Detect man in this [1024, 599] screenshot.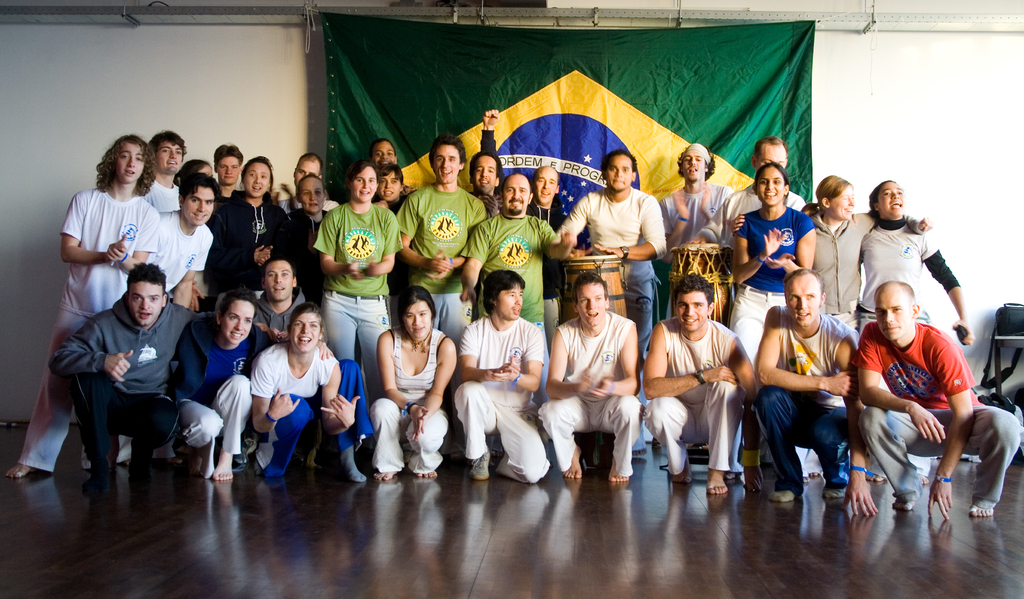
Detection: {"x1": 53, "y1": 263, "x2": 217, "y2": 483}.
